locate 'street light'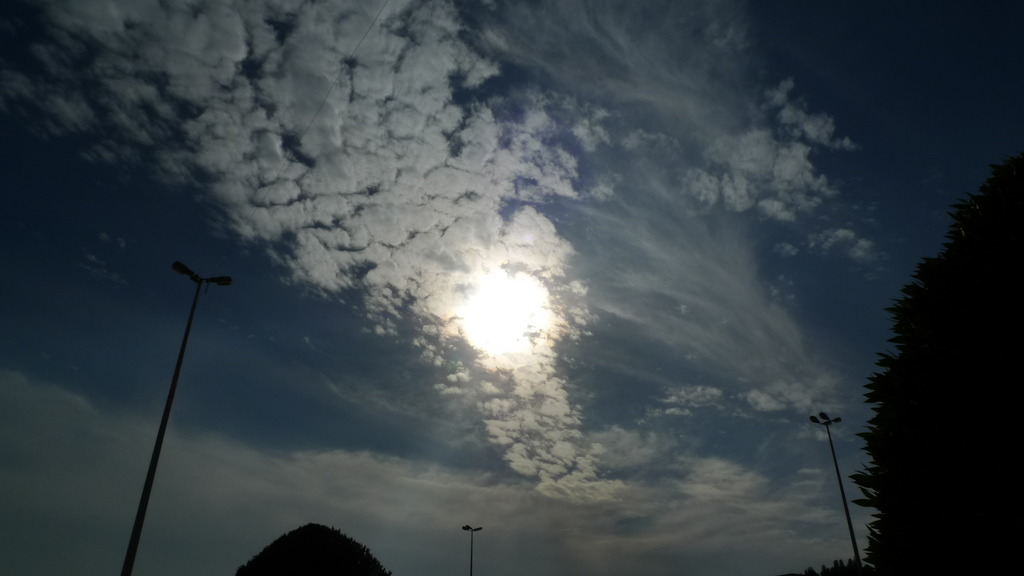
x1=463, y1=524, x2=488, y2=575
